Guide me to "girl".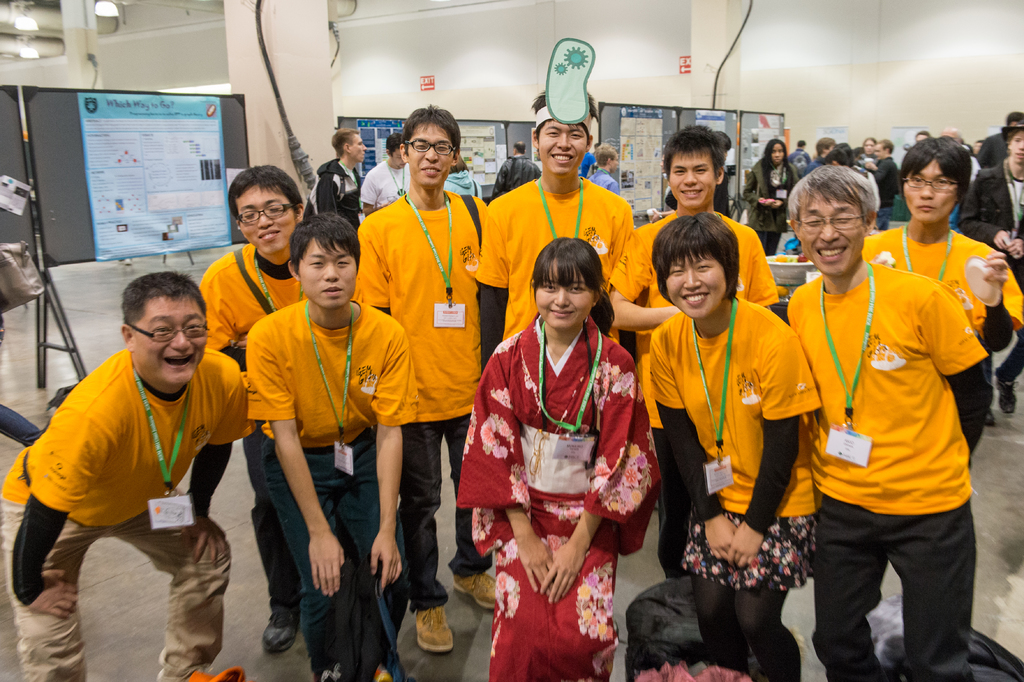
Guidance: [left=456, top=237, right=665, bottom=681].
